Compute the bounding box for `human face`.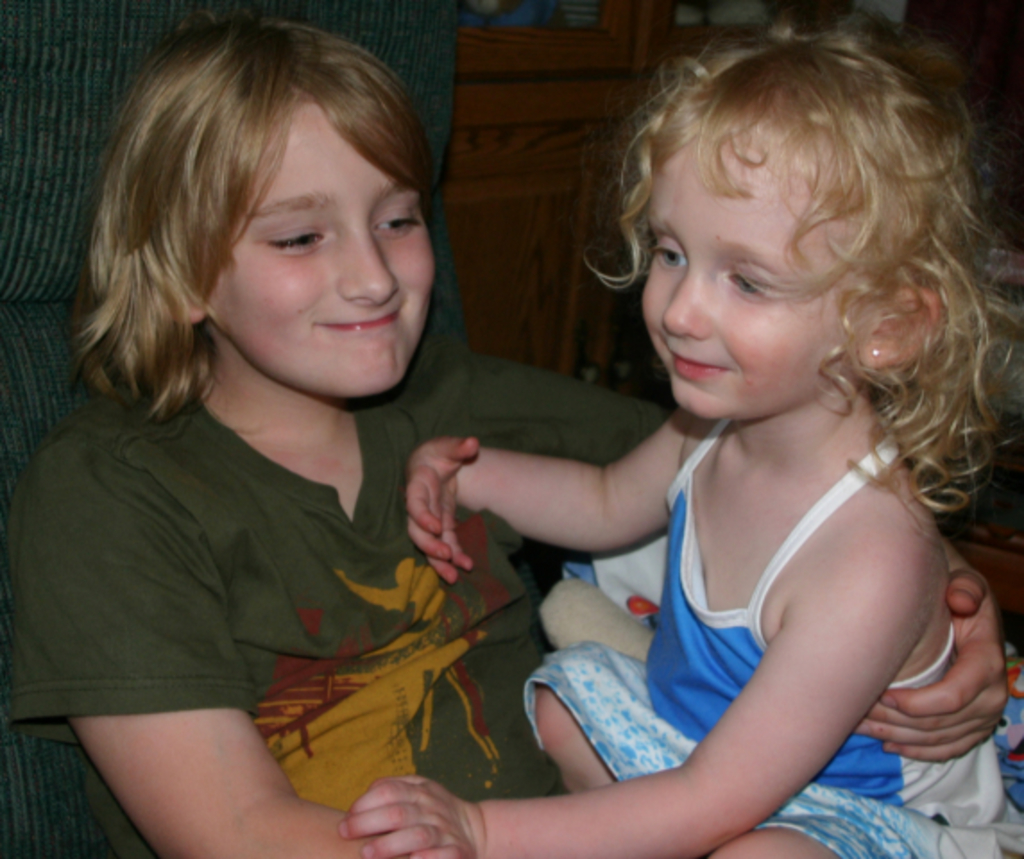
box=[204, 97, 435, 392].
